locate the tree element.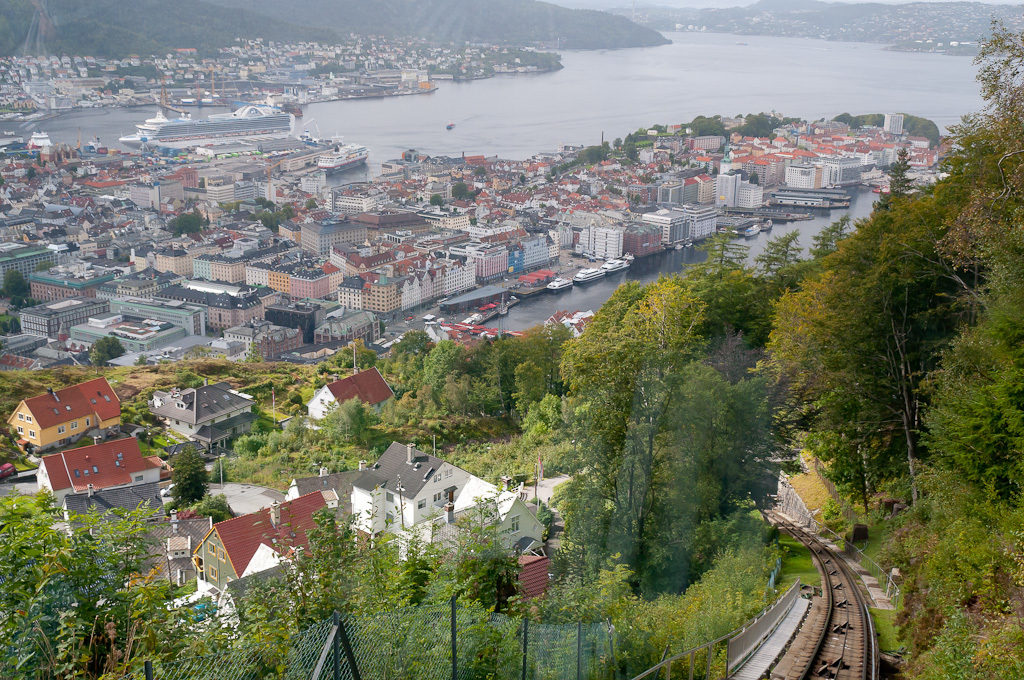
Element bbox: box(166, 209, 206, 241).
